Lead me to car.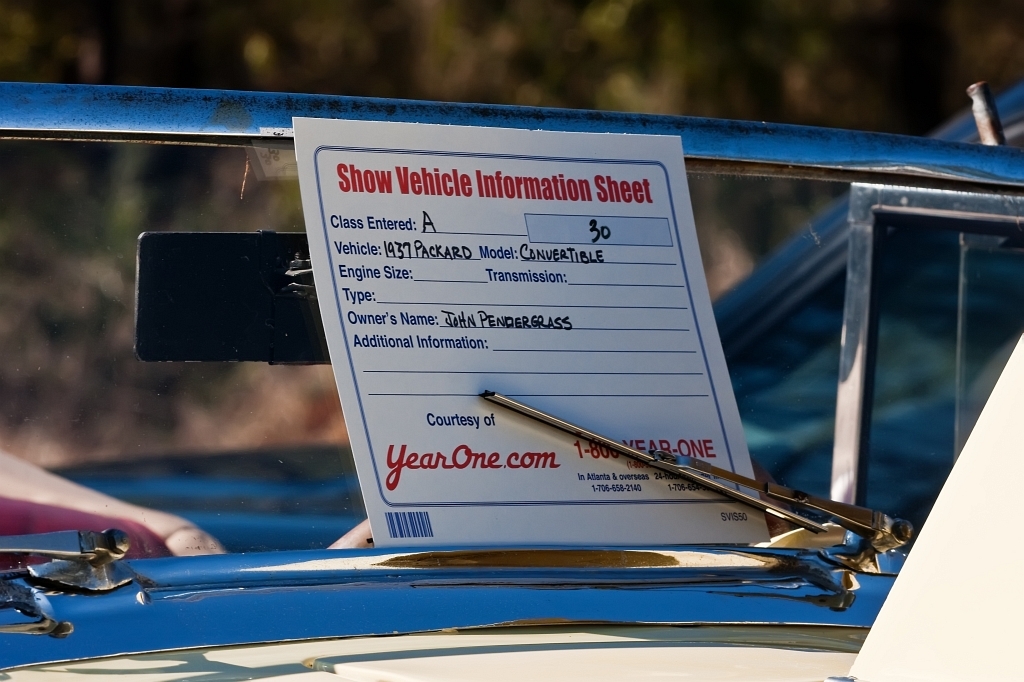
Lead to locate(0, 82, 1023, 681).
